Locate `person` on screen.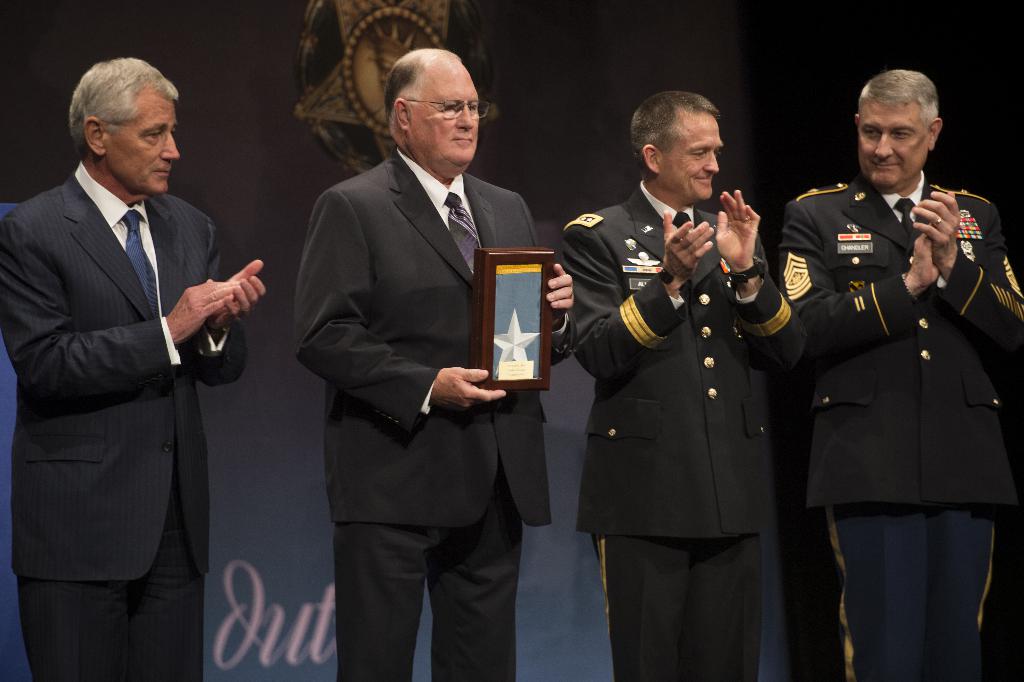
On screen at BBox(294, 46, 572, 681).
